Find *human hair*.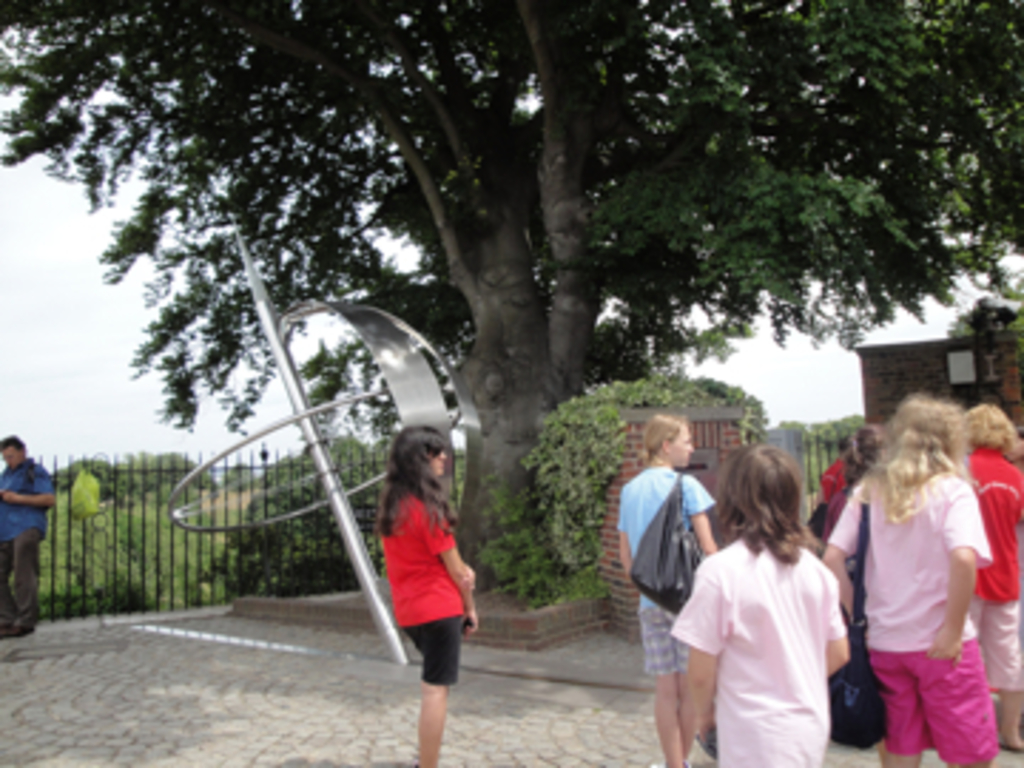
(x1=870, y1=393, x2=967, y2=529).
